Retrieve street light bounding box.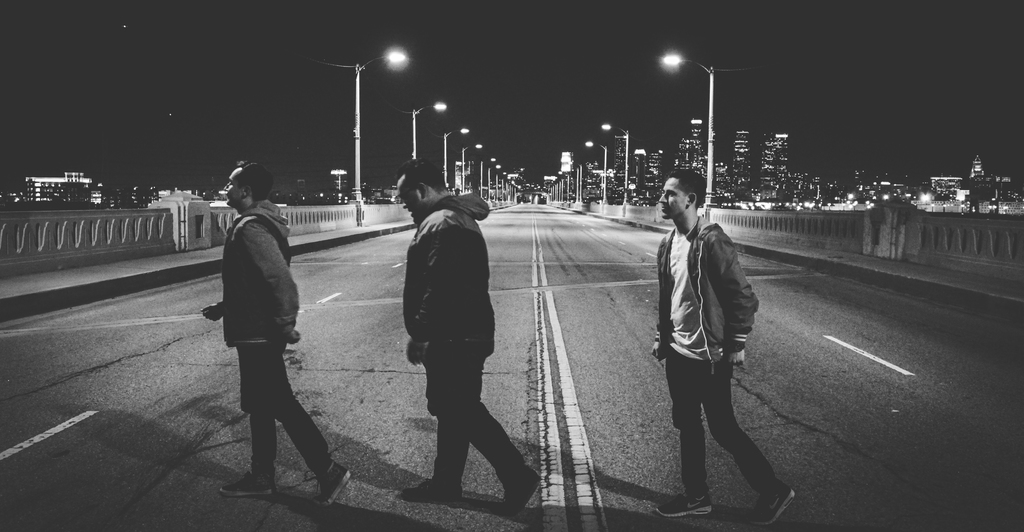
Bounding box: bbox=(501, 172, 505, 198).
